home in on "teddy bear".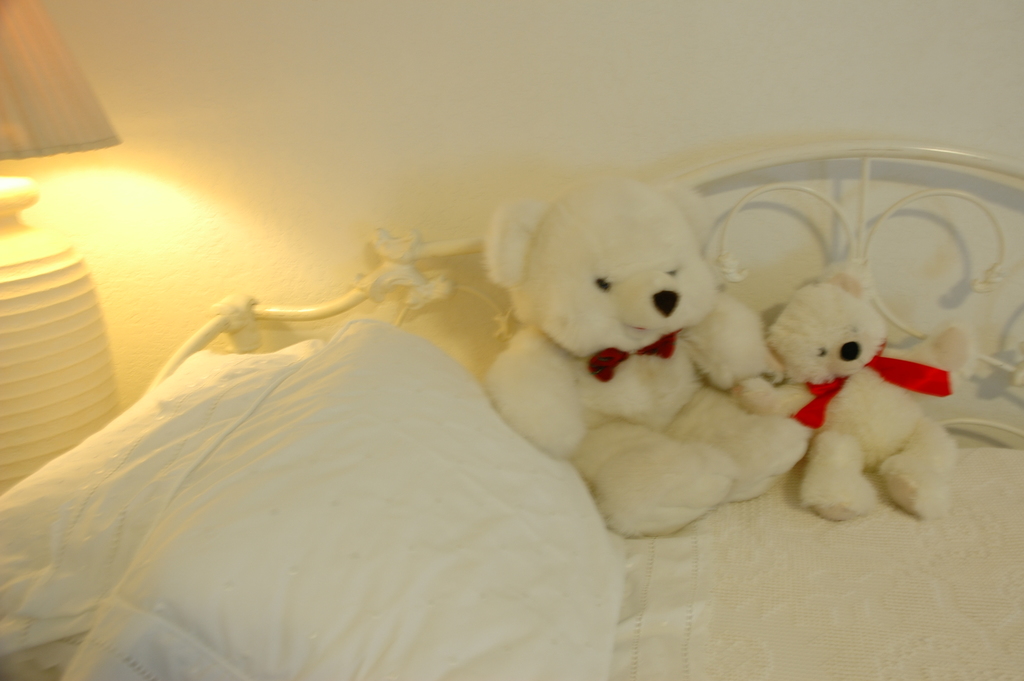
Homed in at bbox=(762, 261, 965, 518).
